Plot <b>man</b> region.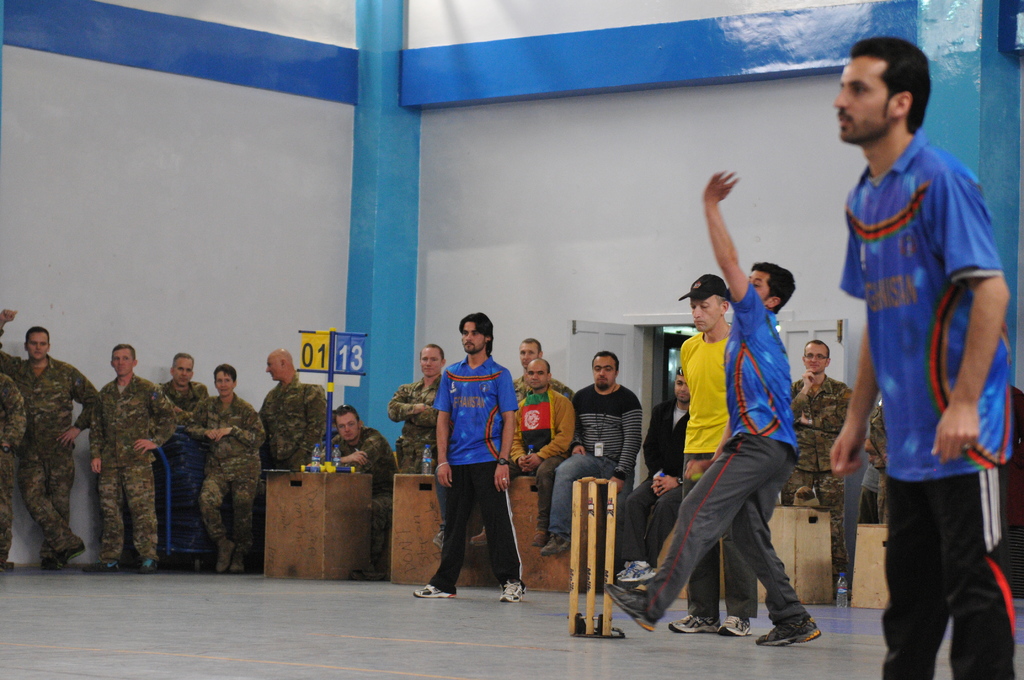
Plotted at (387,344,446,471).
